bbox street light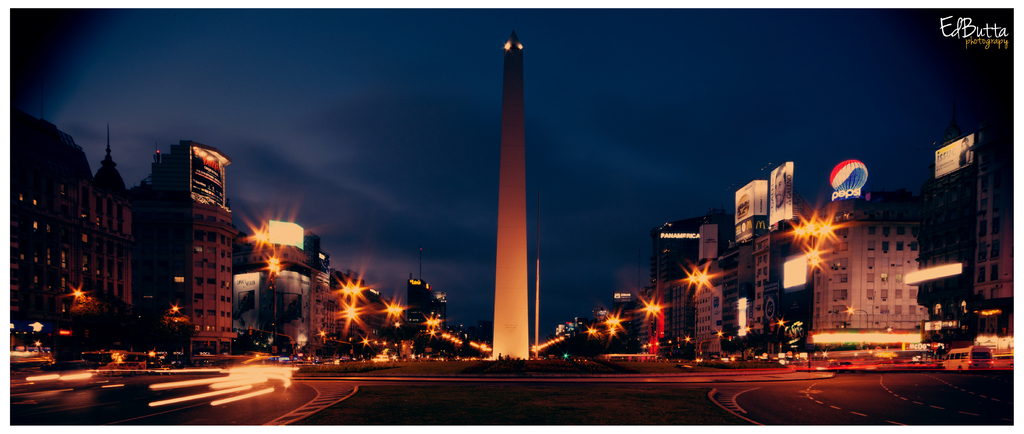
BBox(841, 307, 870, 330)
